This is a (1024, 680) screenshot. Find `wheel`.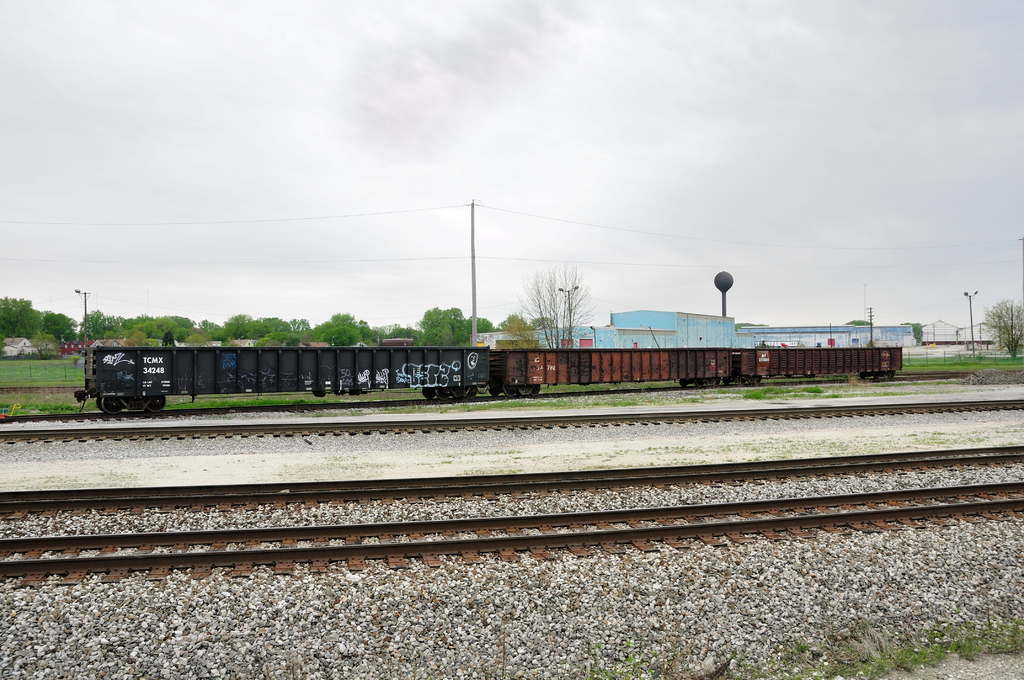
Bounding box: [529, 383, 539, 397].
